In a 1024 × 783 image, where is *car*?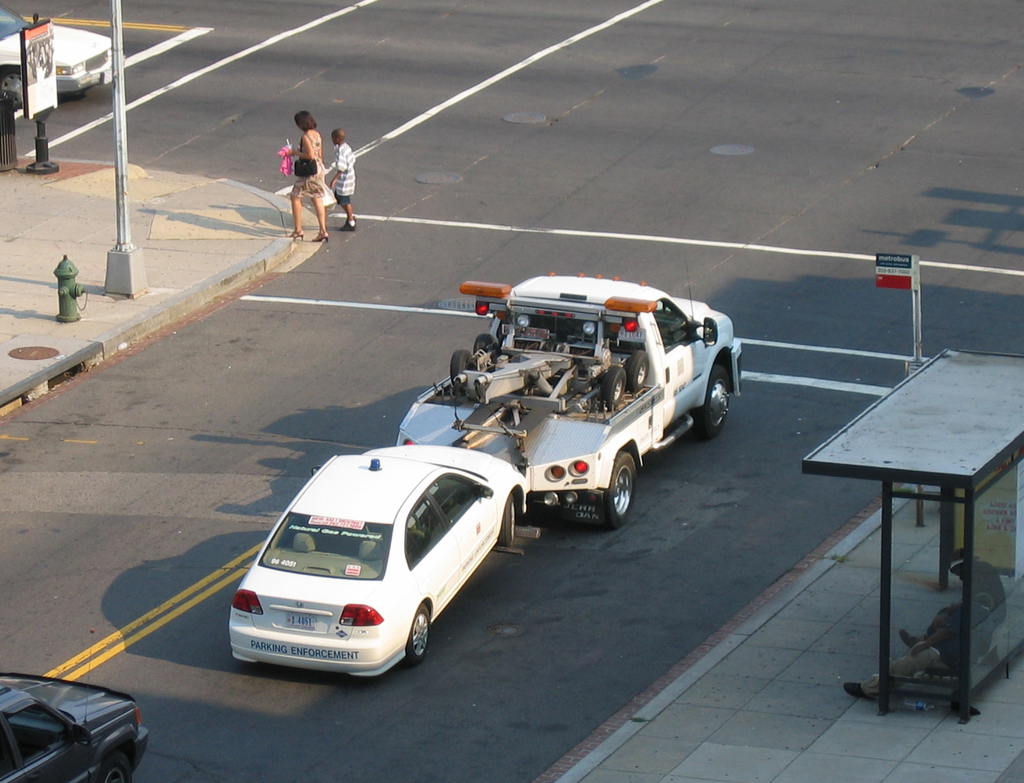
0, 5, 127, 110.
